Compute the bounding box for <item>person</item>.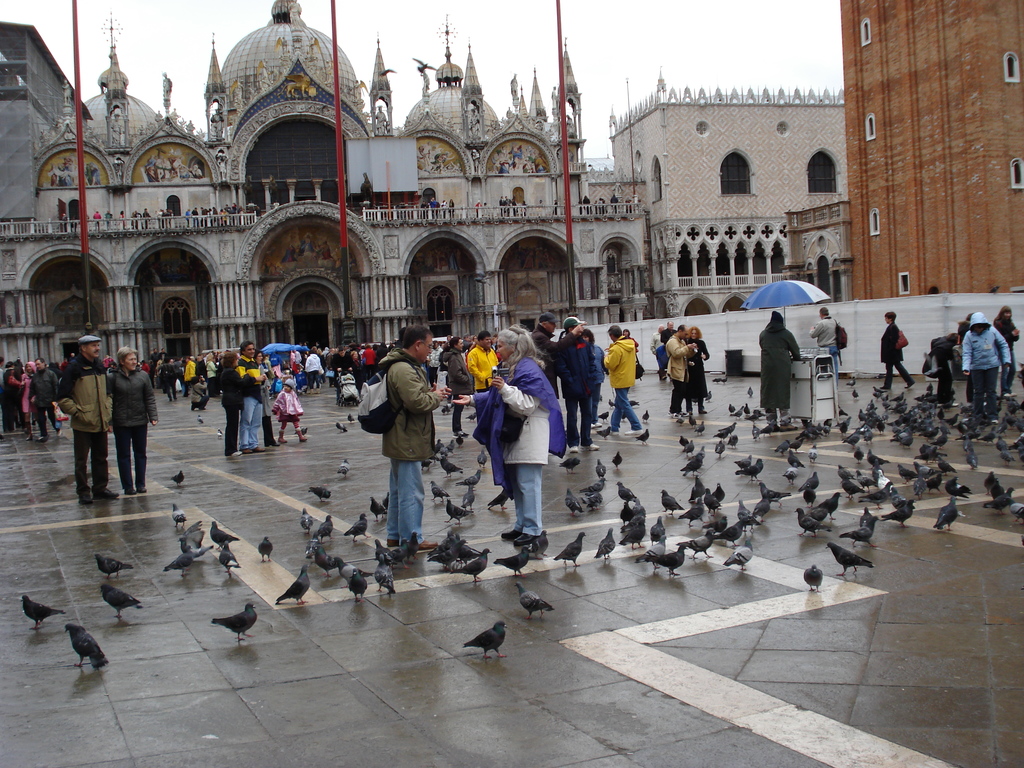
locate(874, 311, 916, 392).
